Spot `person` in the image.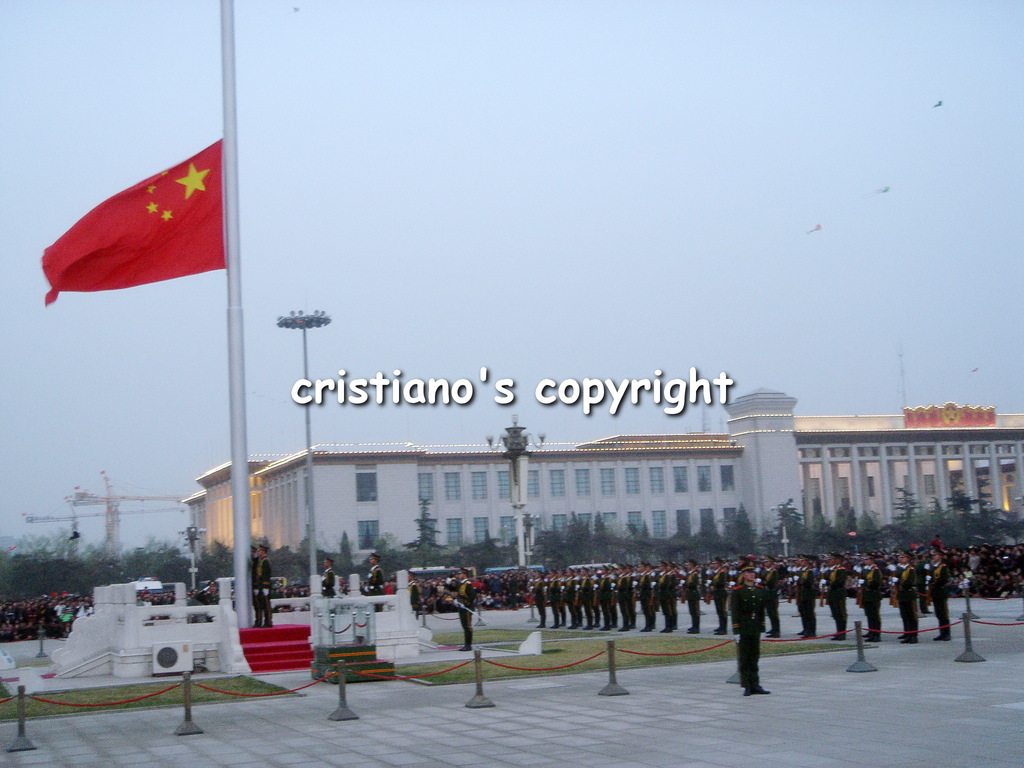
`person` found at box=[361, 552, 387, 614].
